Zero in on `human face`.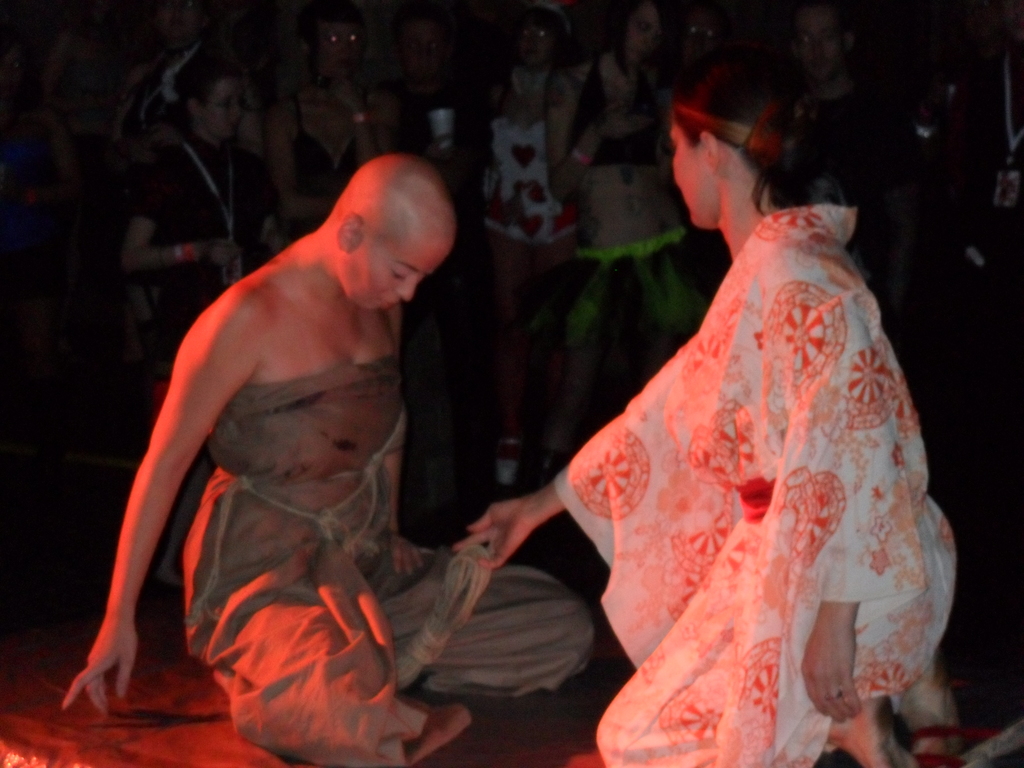
Zeroed in: [x1=615, y1=1, x2=675, y2=69].
